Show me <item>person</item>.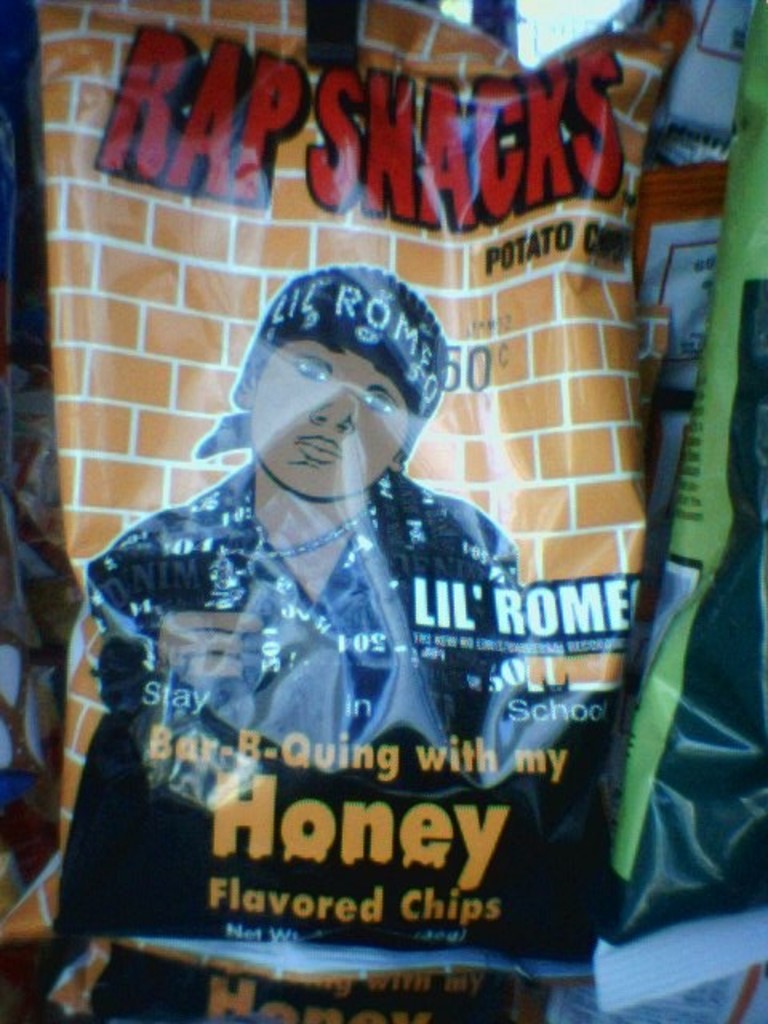
<item>person</item> is here: <bbox>160, 251, 512, 786</bbox>.
